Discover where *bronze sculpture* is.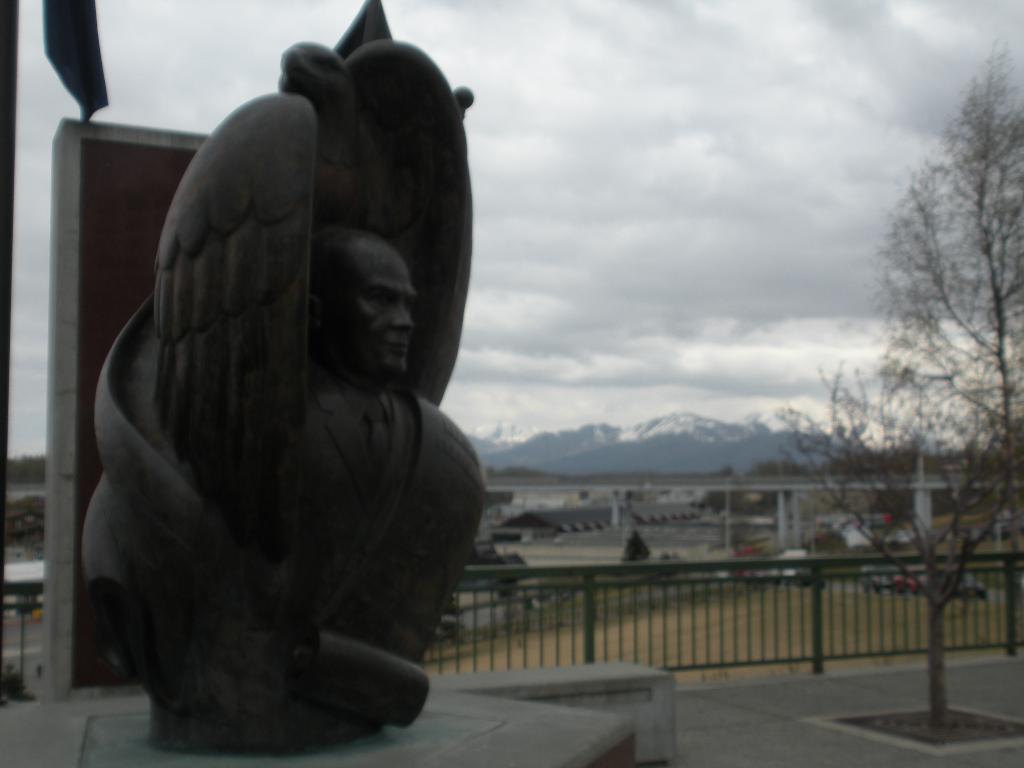
Discovered at 76 0 492 760.
